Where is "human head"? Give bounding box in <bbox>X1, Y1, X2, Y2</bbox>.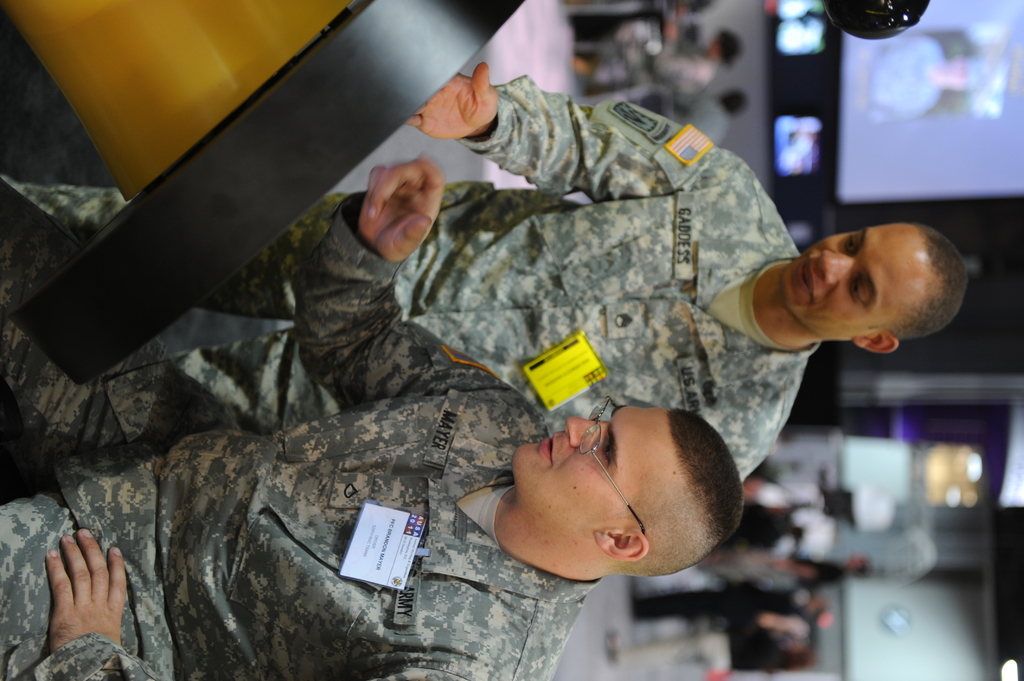
<bbox>483, 382, 754, 589</bbox>.
